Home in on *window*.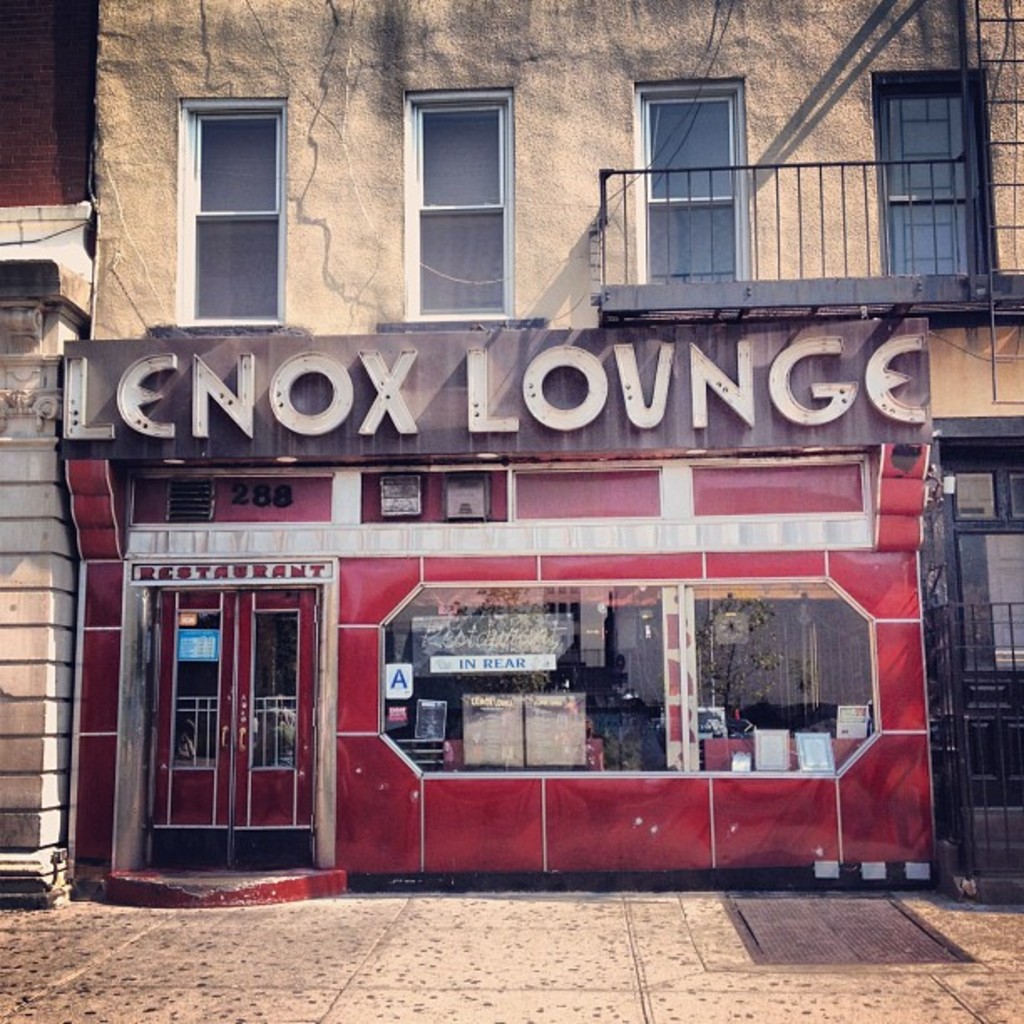
Homed in at select_region(181, 114, 278, 330).
